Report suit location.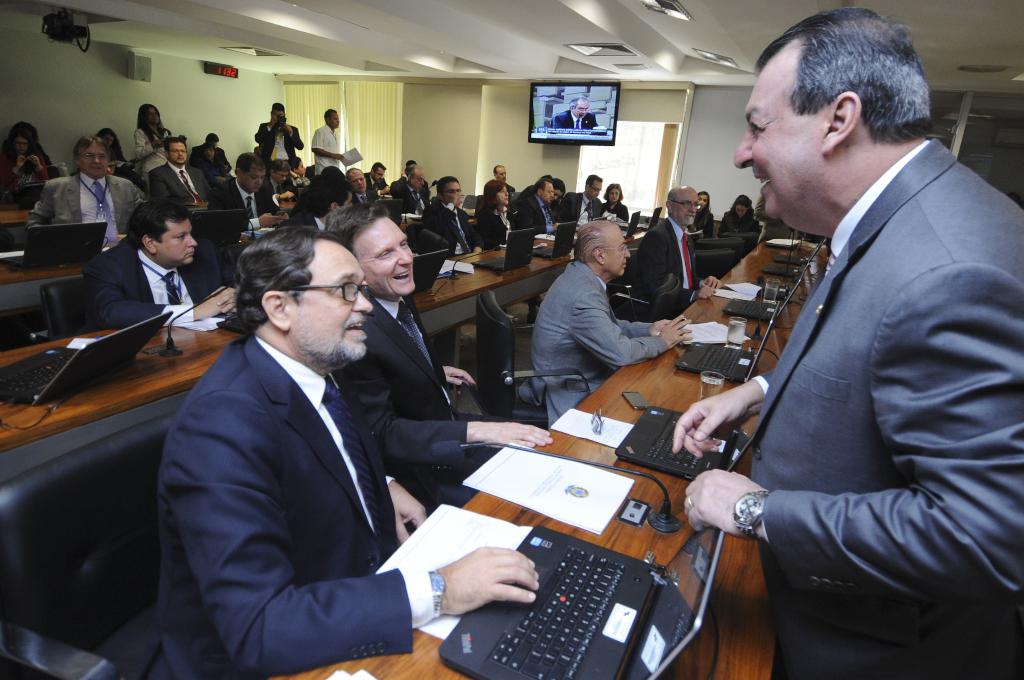
Report: crop(195, 145, 230, 161).
